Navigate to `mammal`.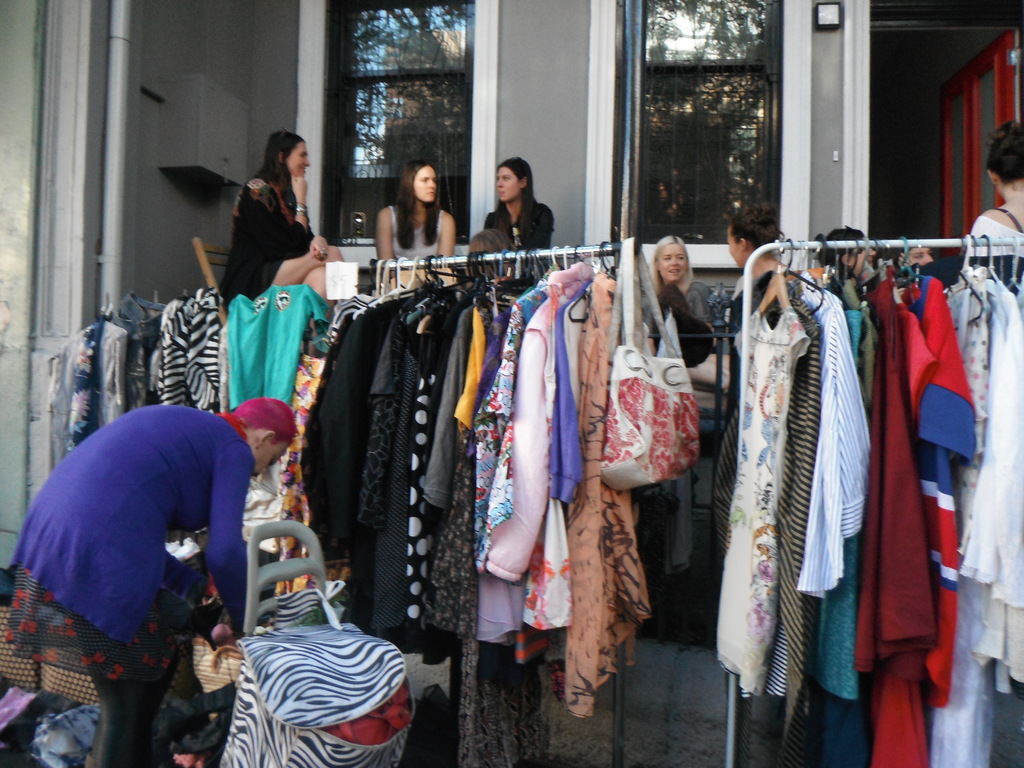
Navigation target: detection(207, 127, 348, 320).
